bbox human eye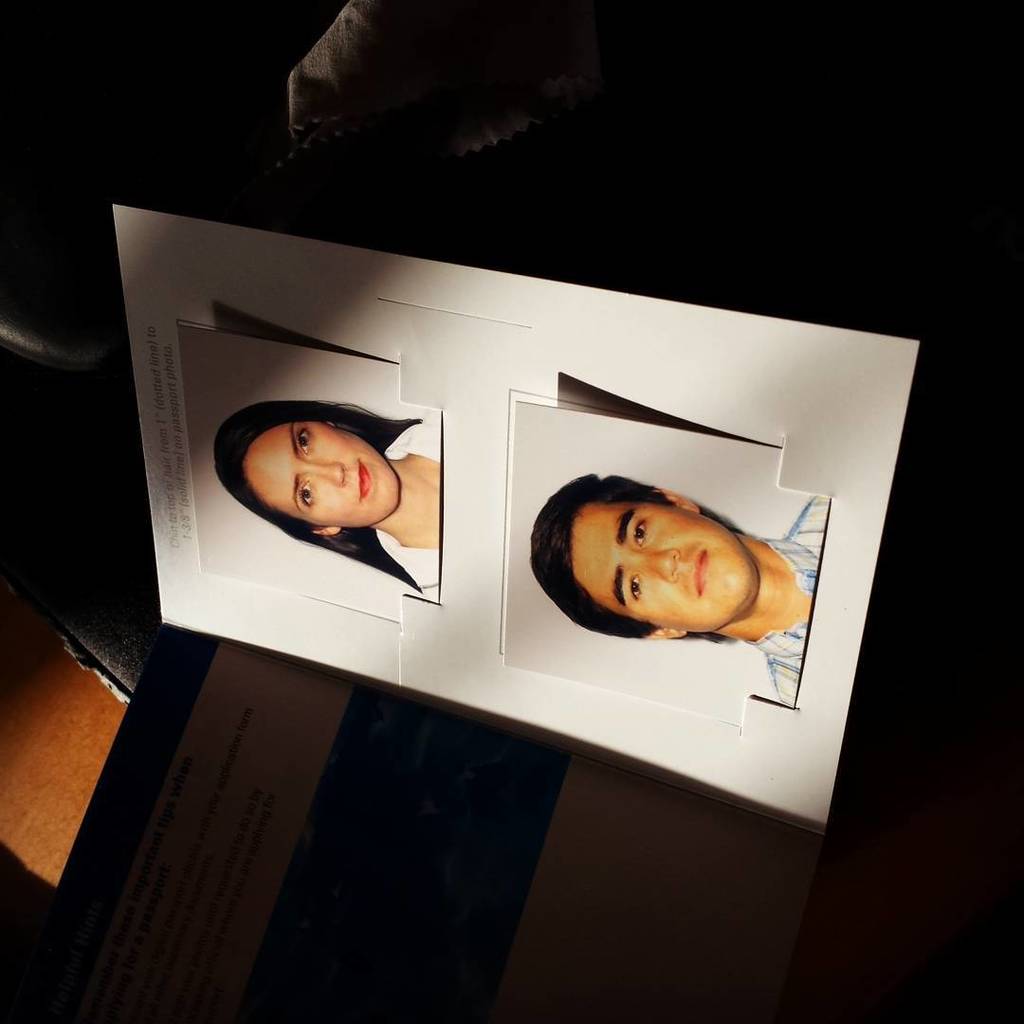
bbox(294, 479, 318, 516)
